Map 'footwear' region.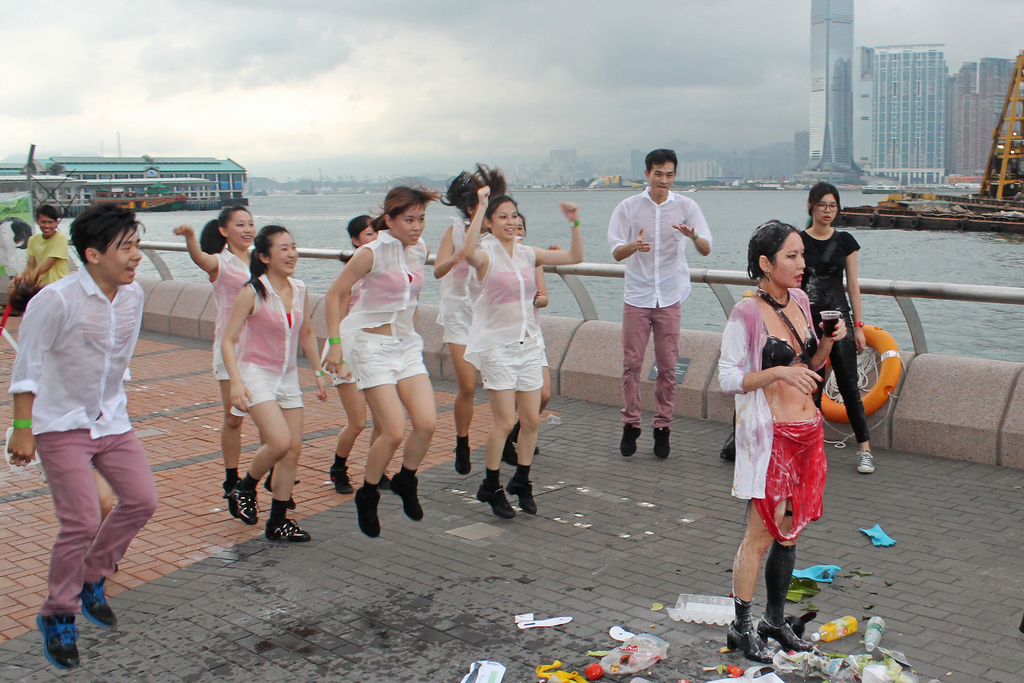
Mapped to (499, 436, 521, 467).
